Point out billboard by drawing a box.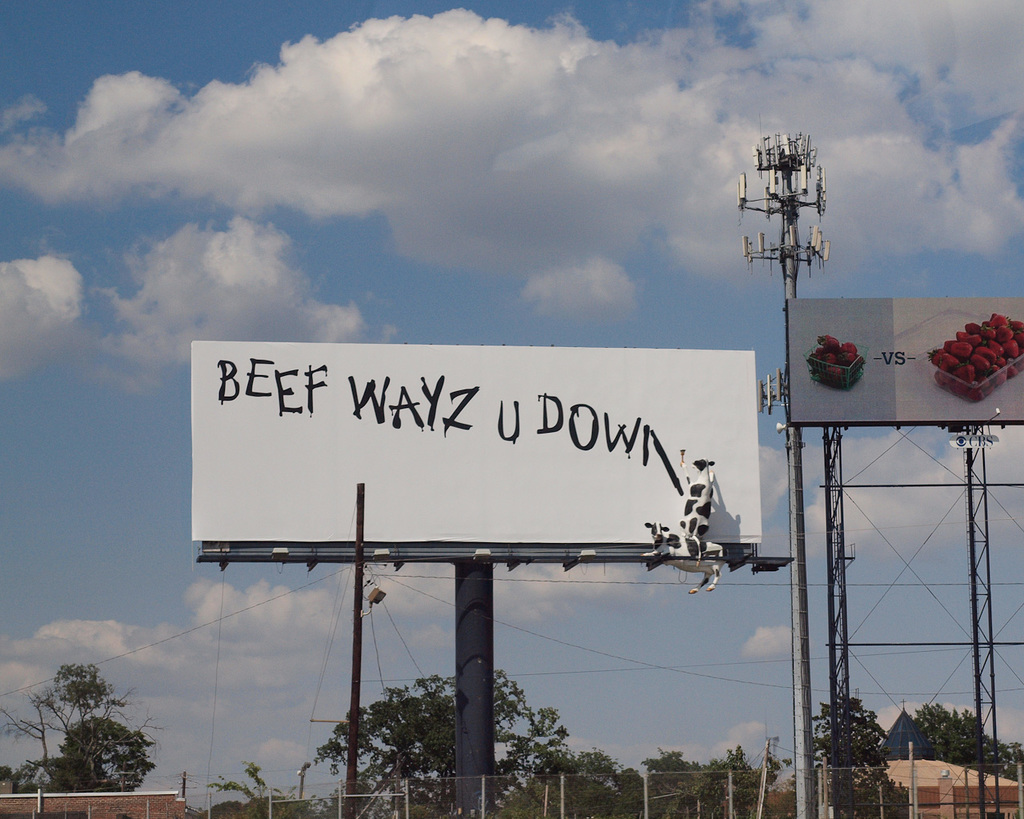
{"left": 784, "top": 294, "right": 1019, "bottom": 425}.
